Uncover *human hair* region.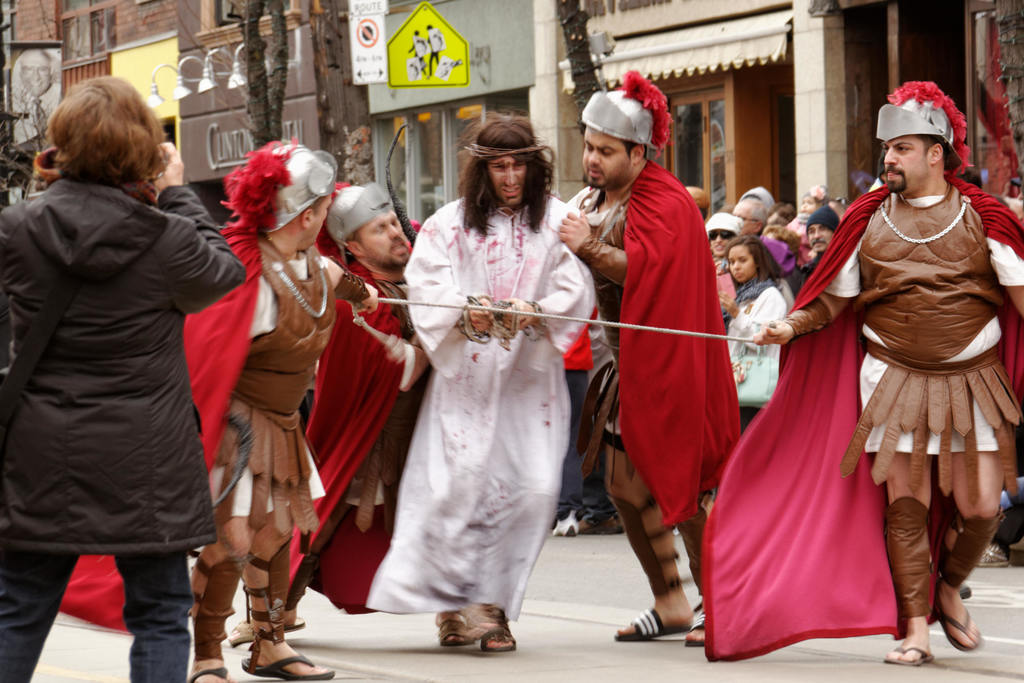
Uncovered: [left=748, top=201, right=772, bottom=230].
